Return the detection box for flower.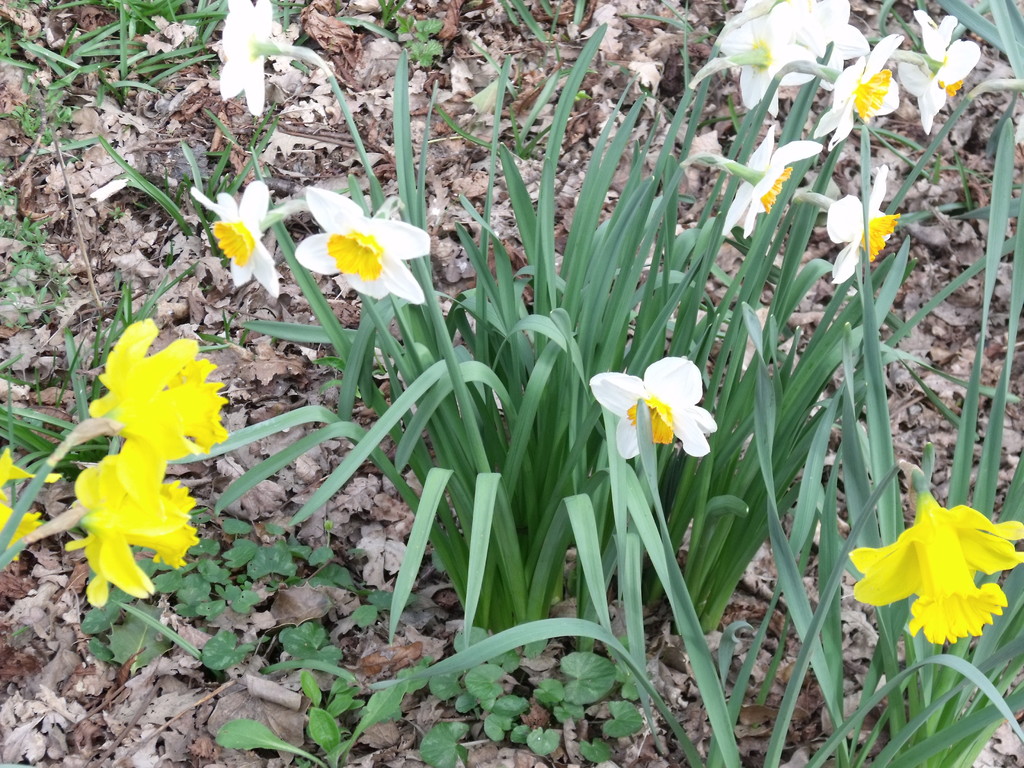
bbox(717, 0, 819, 118).
